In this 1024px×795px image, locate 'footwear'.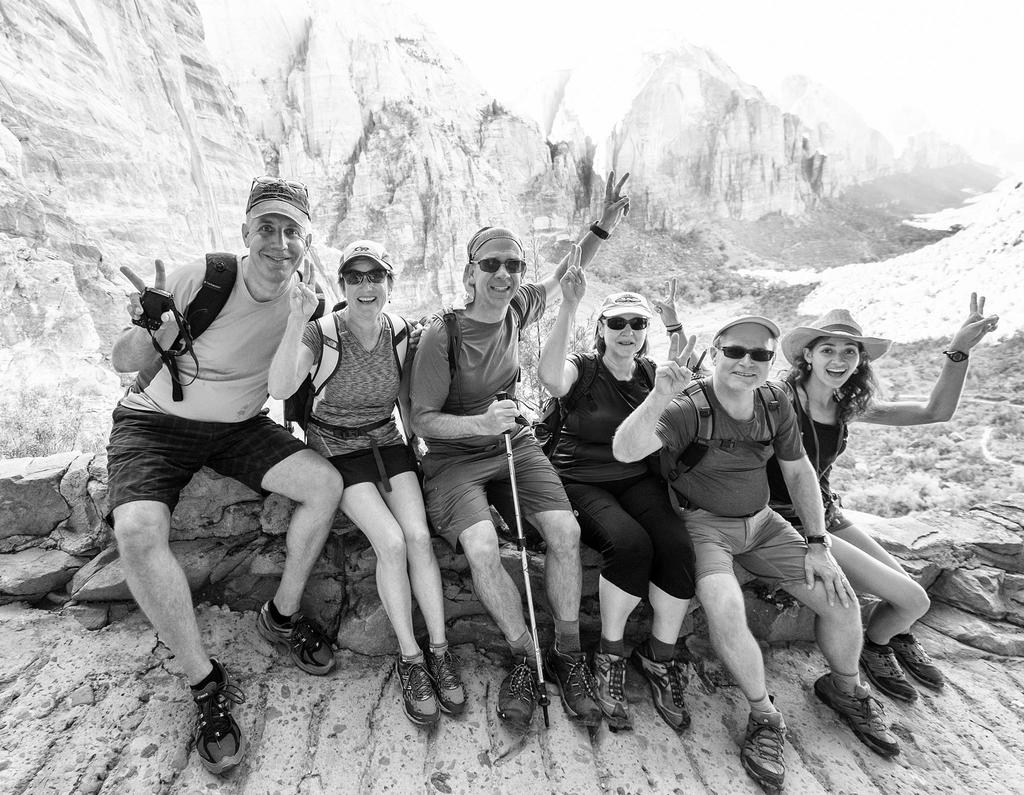
Bounding box: [495,661,540,736].
